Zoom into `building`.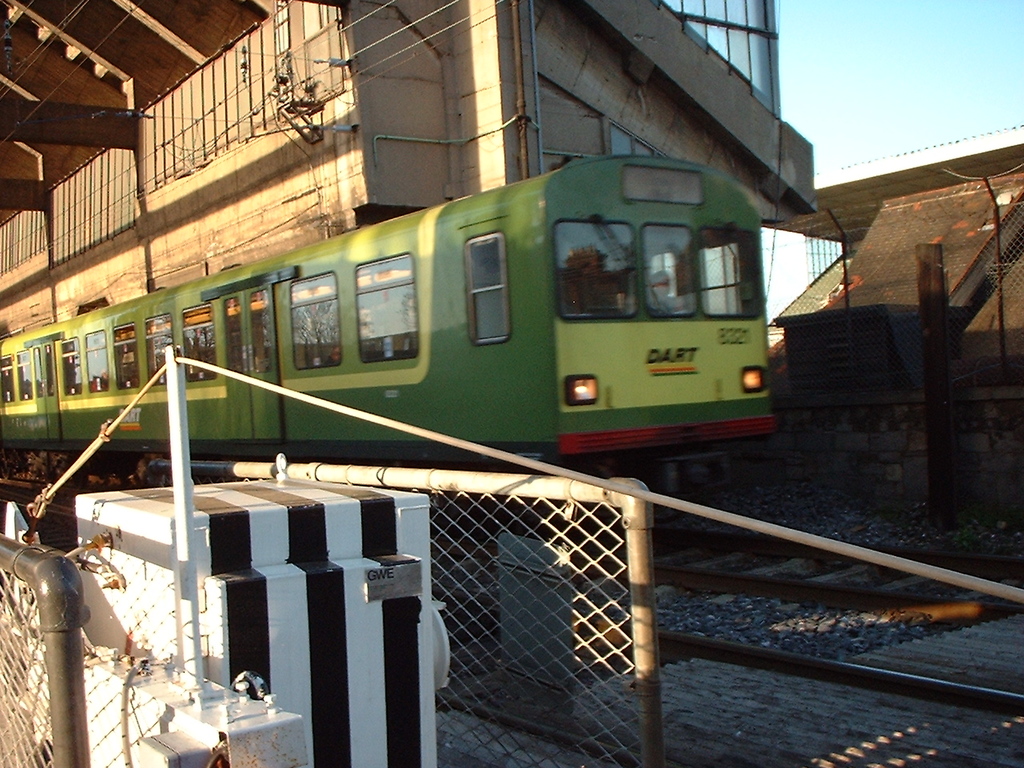
Zoom target: 0:0:1023:767.
